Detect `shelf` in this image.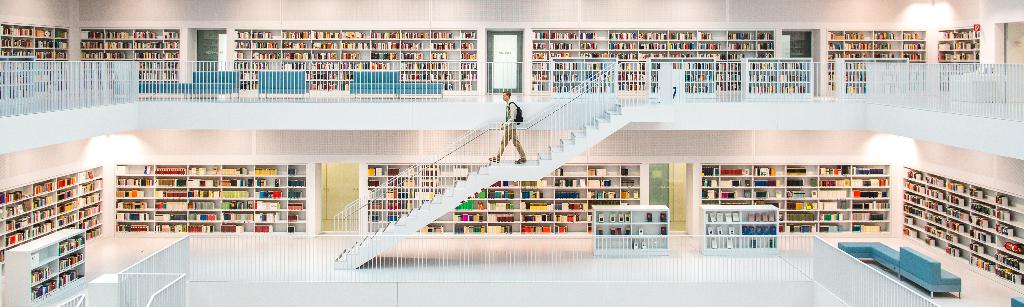
Detection: (left=846, top=63, right=861, bottom=71).
